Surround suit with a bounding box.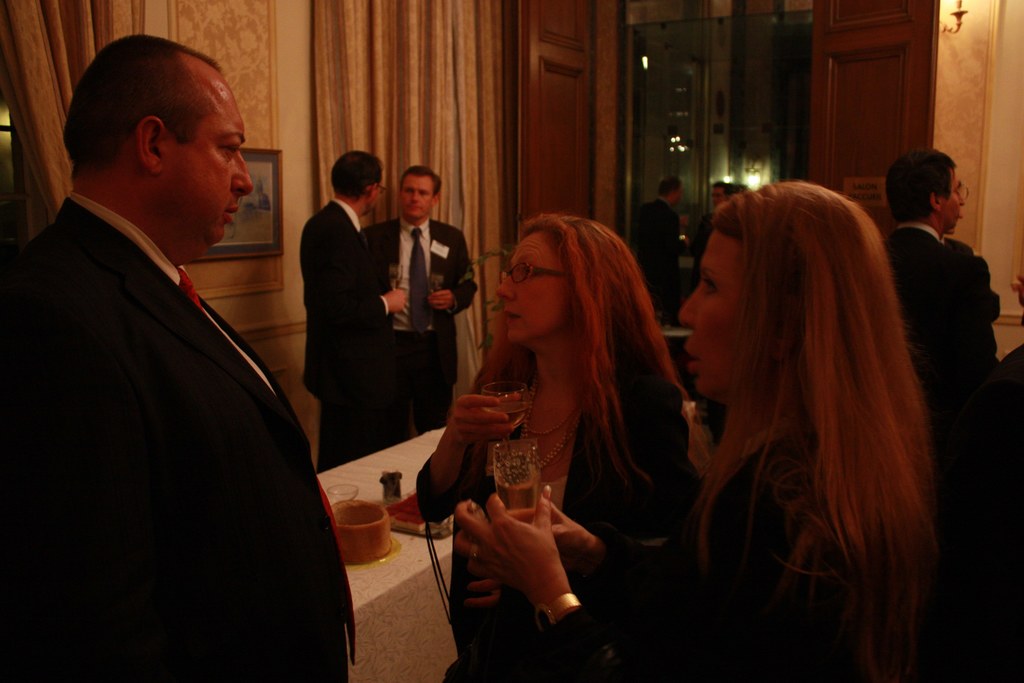
691 210 718 280.
